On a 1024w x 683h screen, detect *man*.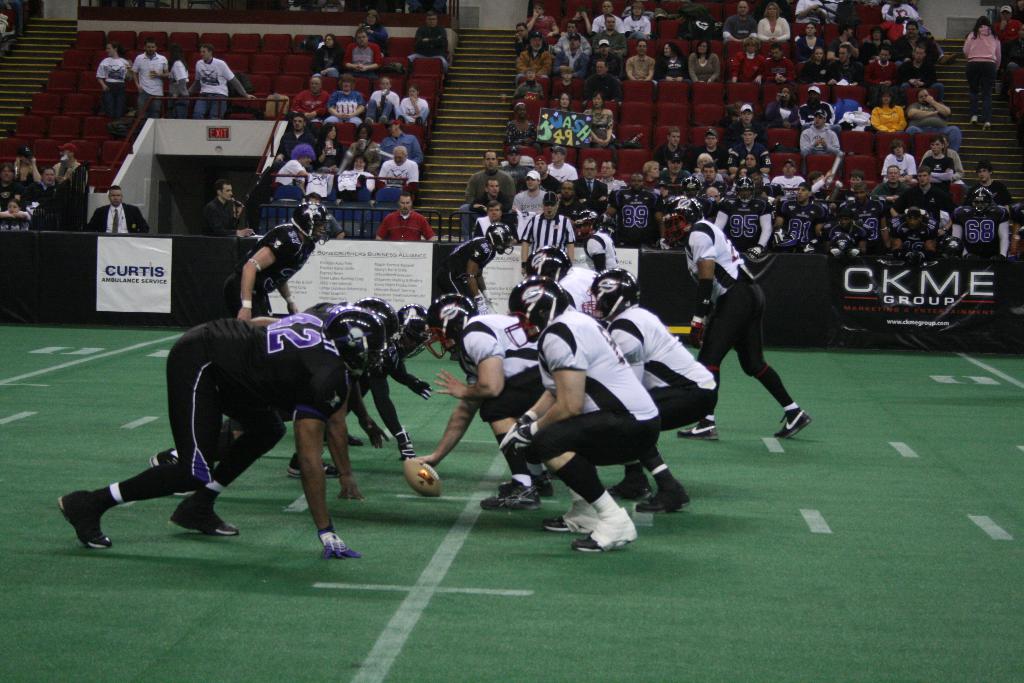
box(83, 183, 145, 235).
